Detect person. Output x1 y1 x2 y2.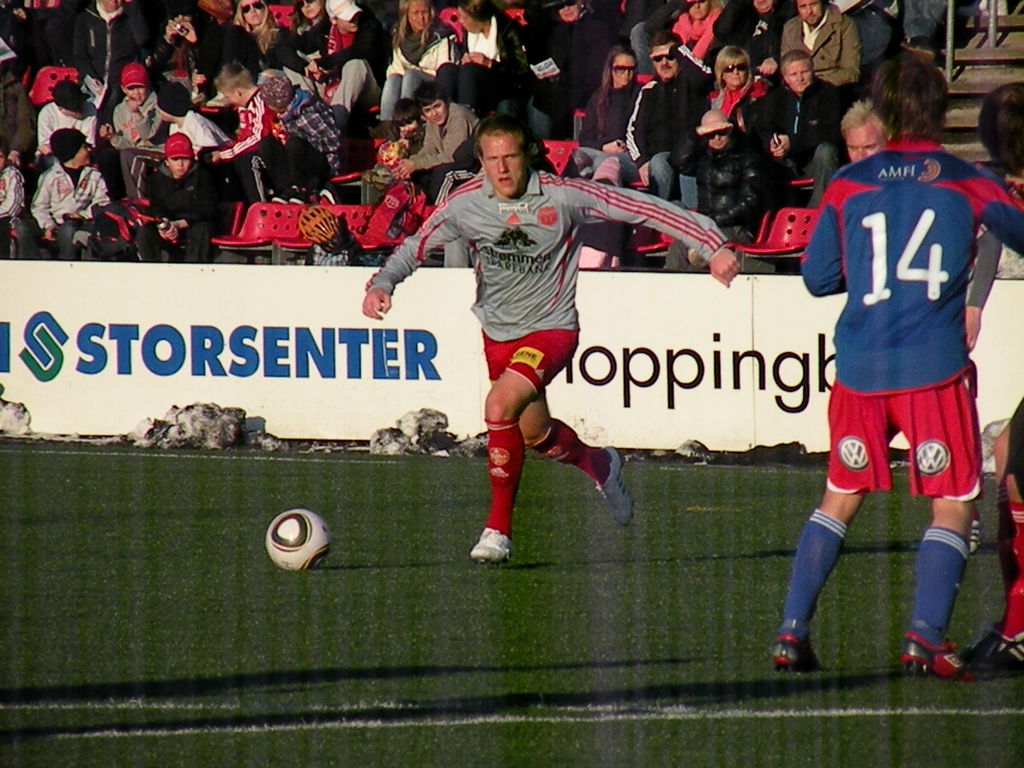
962 82 1023 678.
